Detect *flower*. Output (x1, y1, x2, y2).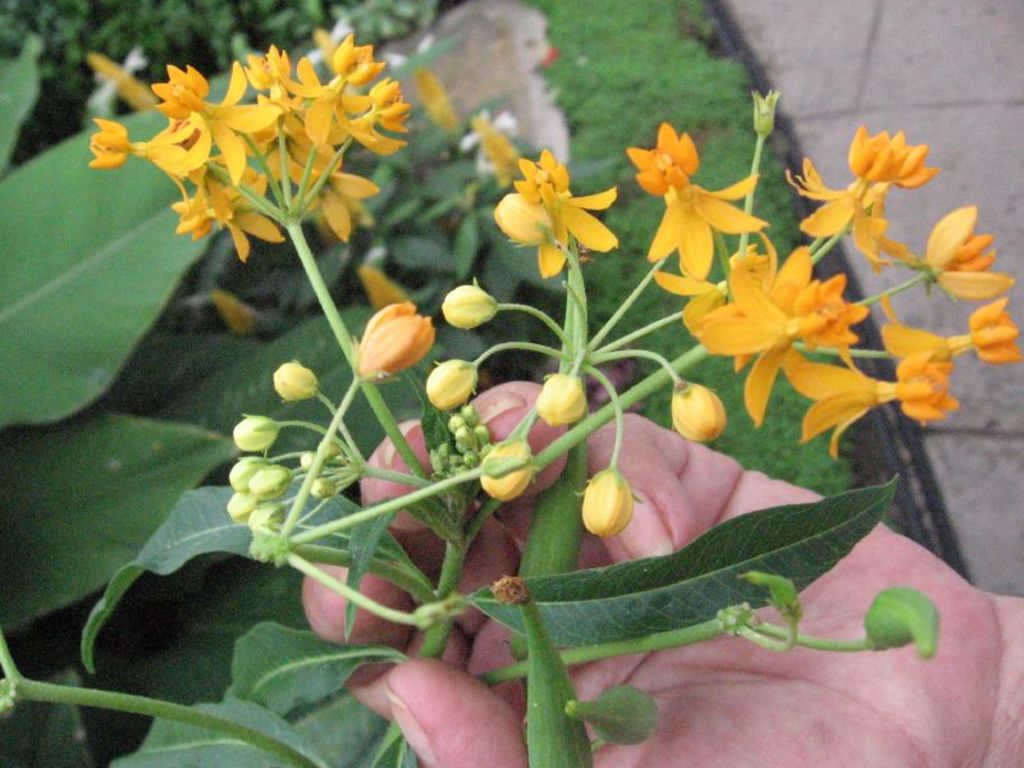
(777, 157, 916, 269).
